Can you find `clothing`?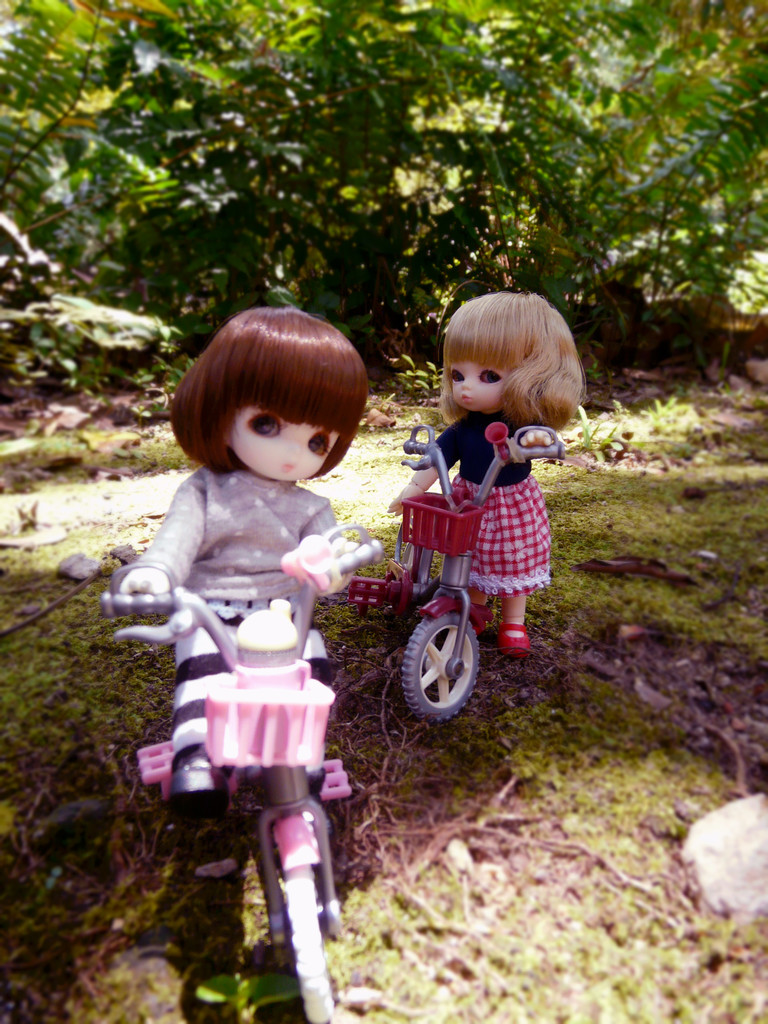
Yes, bounding box: [x1=435, y1=408, x2=552, y2=599].
